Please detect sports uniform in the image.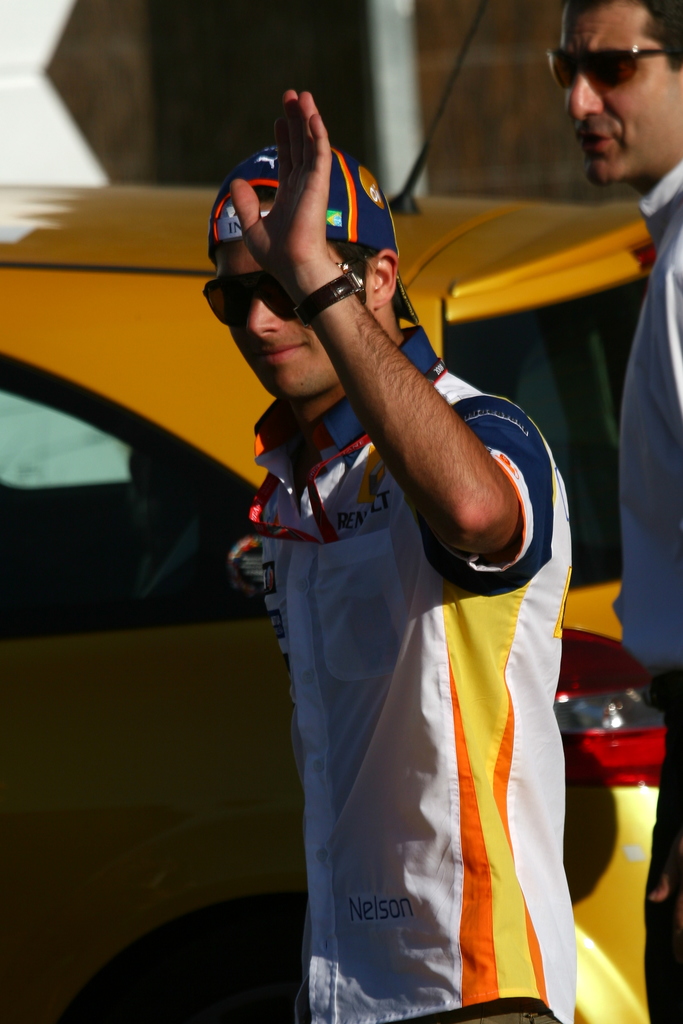
bbox(238, 131, 601, 1023).
